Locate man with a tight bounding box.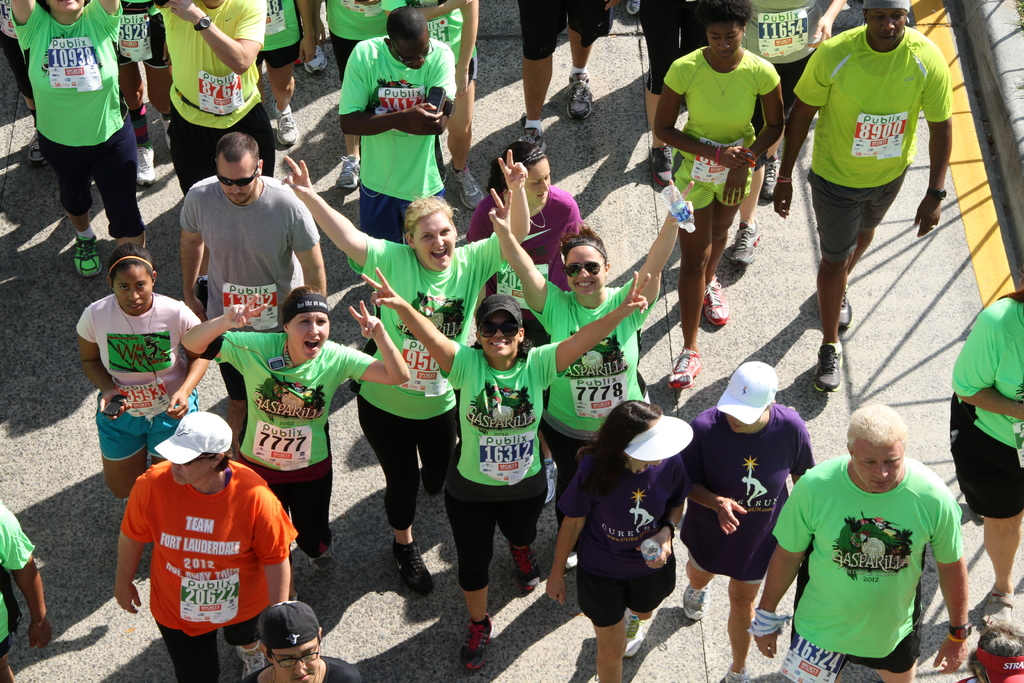
left=175, top=279, right=426, bottom=580.
